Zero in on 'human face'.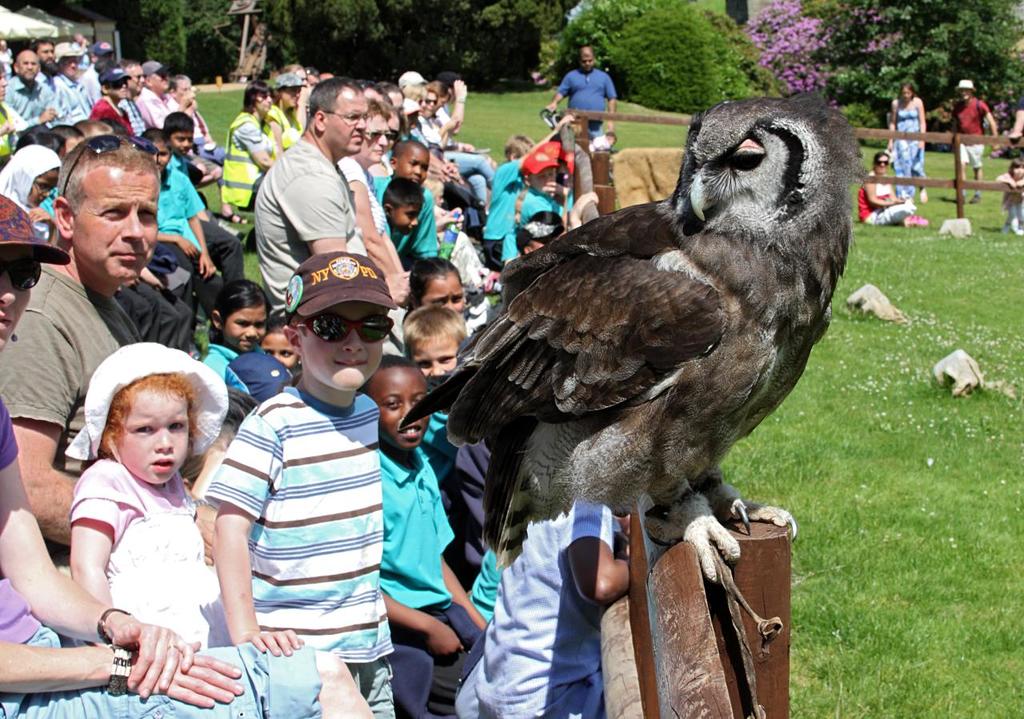
Zeroed in: x1=85 y1=164 x2=163 y2=286.
